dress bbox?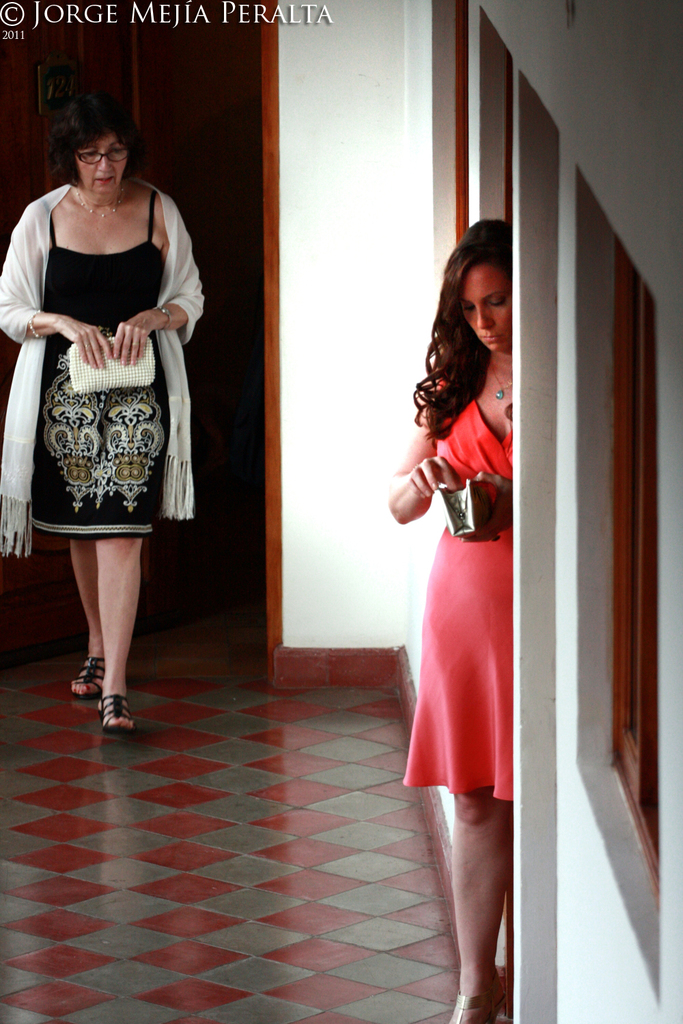
(x1=31, y1=194, x2=169, y2=537)
